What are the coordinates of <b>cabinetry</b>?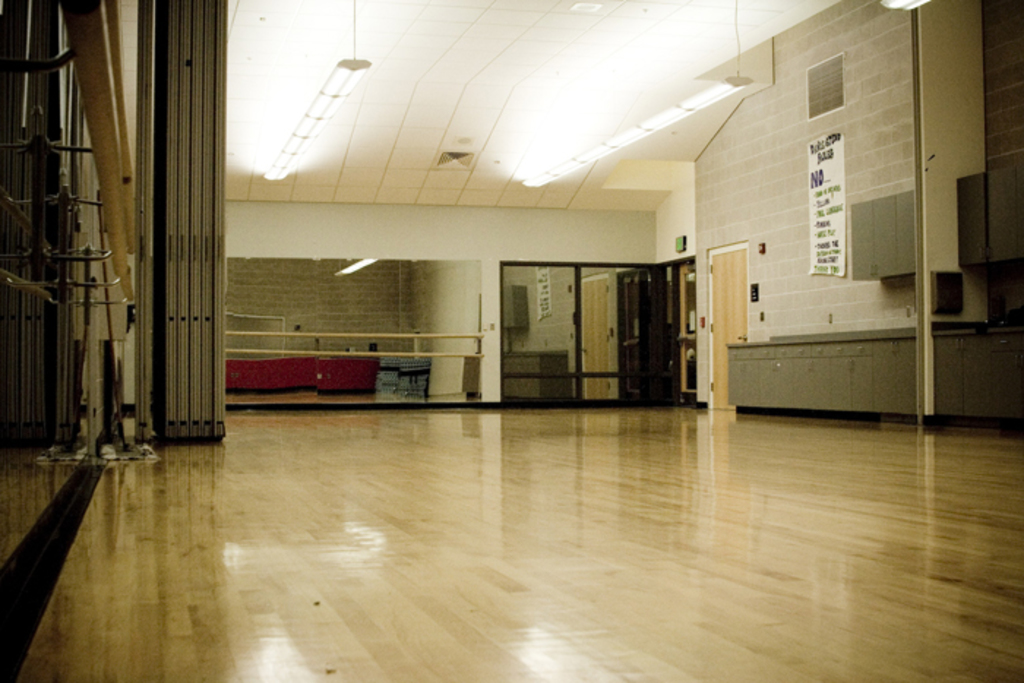
x1=726, y1=325, x2=920, y2=420.
